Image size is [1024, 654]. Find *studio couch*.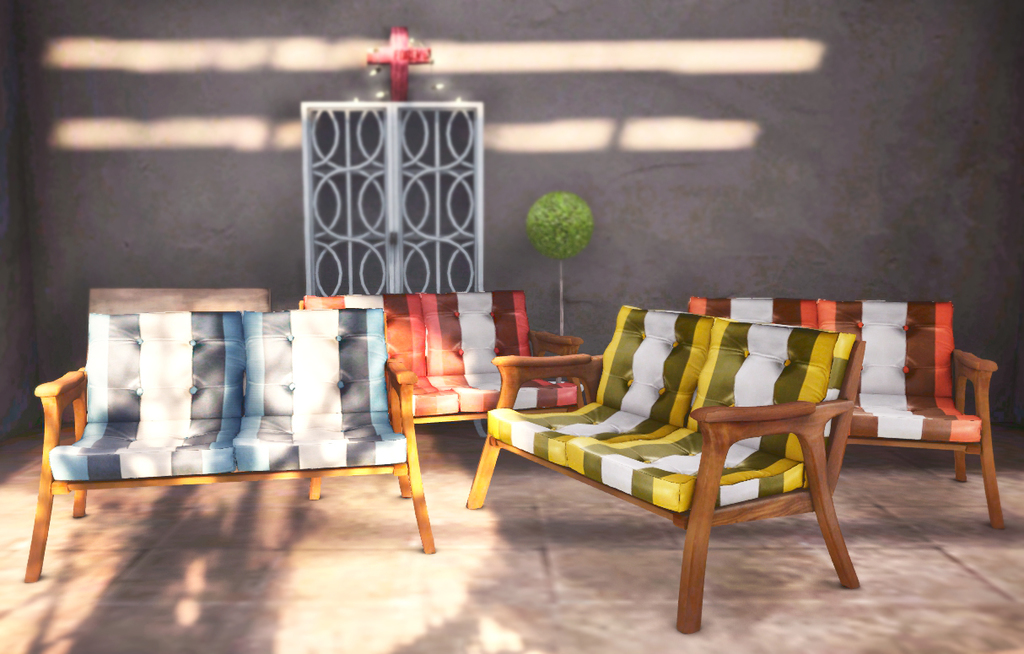
[x1=693, y1=295, x2=1000, y2=524].
